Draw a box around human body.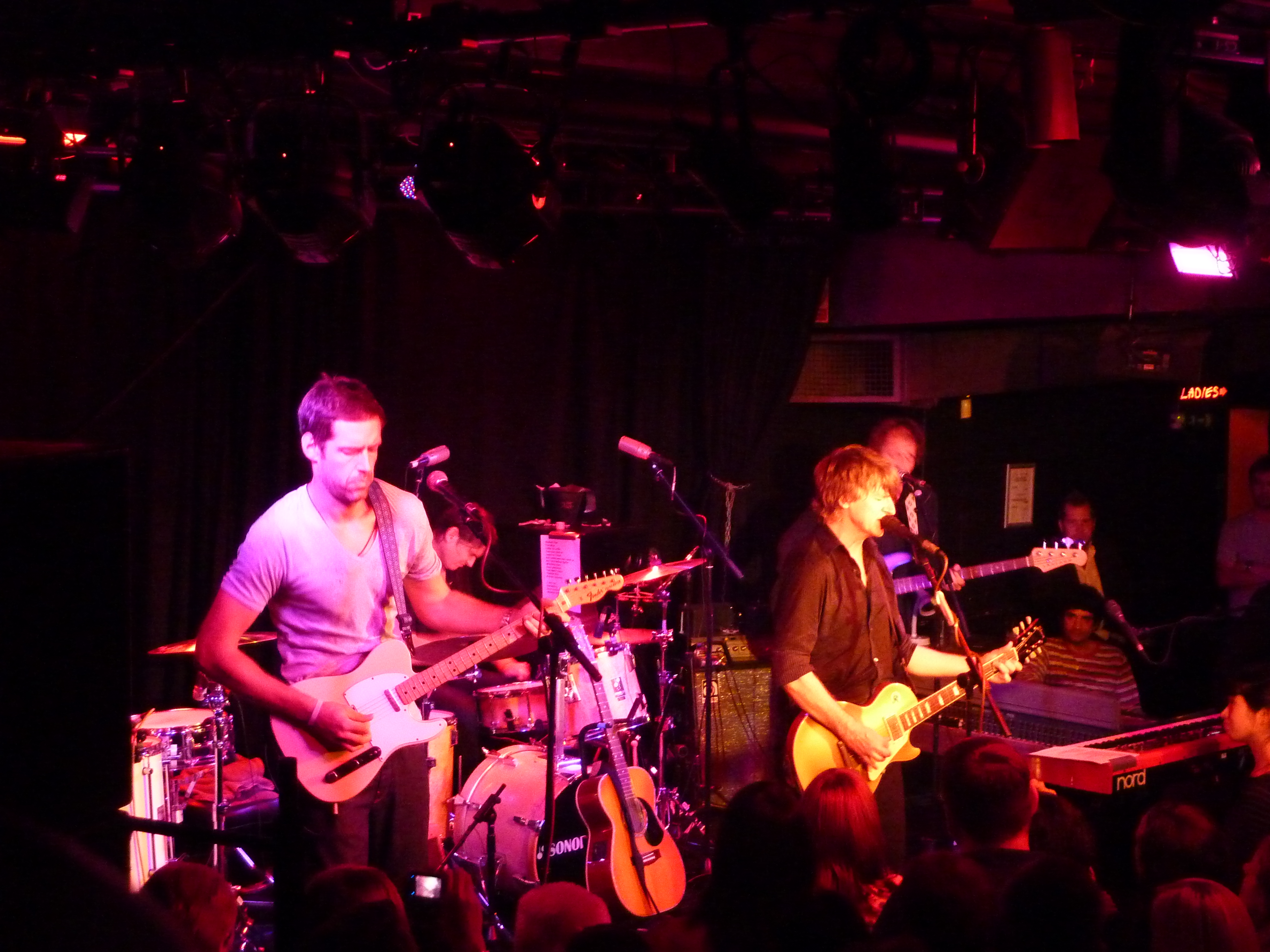
[303,145,328,225].
